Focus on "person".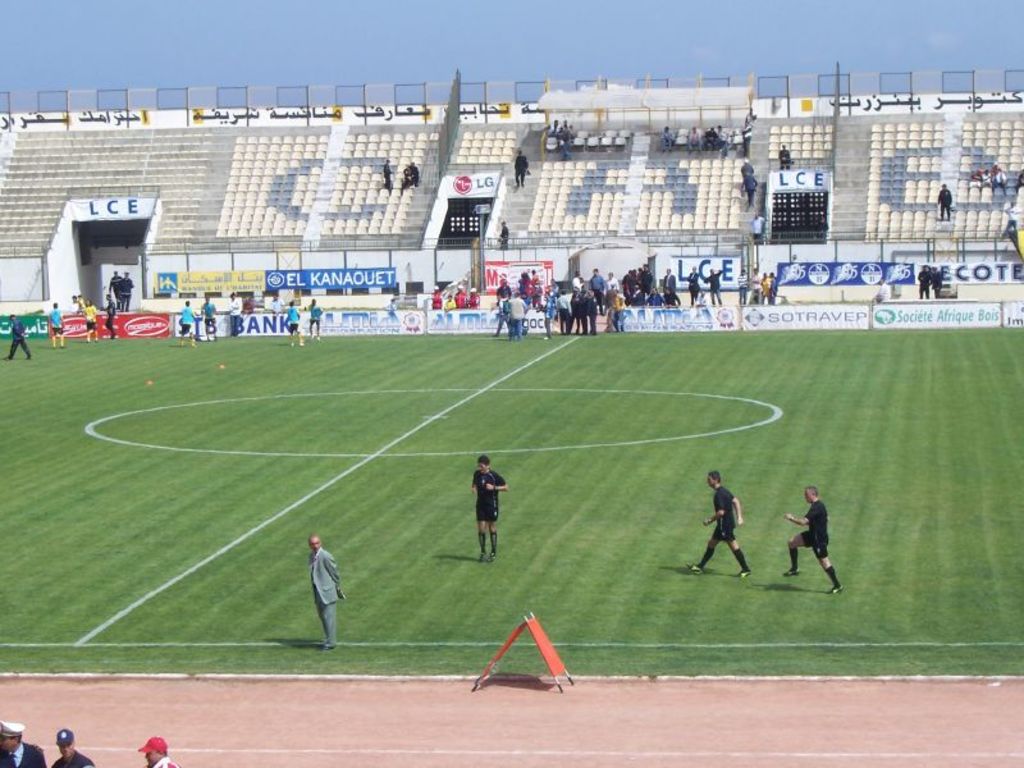
Focused at [x1=1001, y1=200, x2=1019, y2=230].
